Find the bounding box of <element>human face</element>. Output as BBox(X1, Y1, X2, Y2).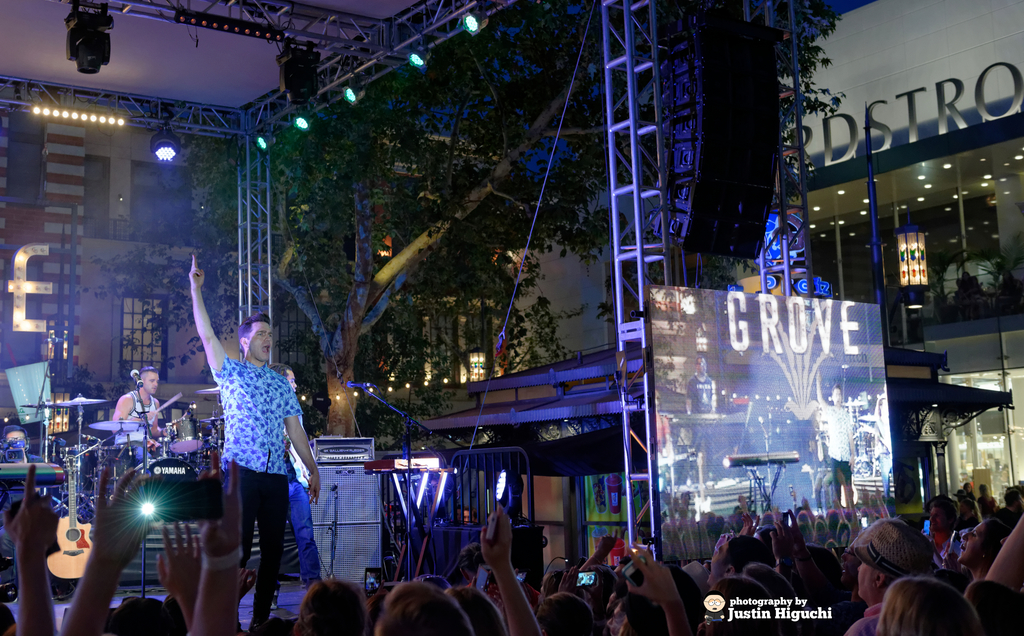
BBox(143, 370, 159, 395).
